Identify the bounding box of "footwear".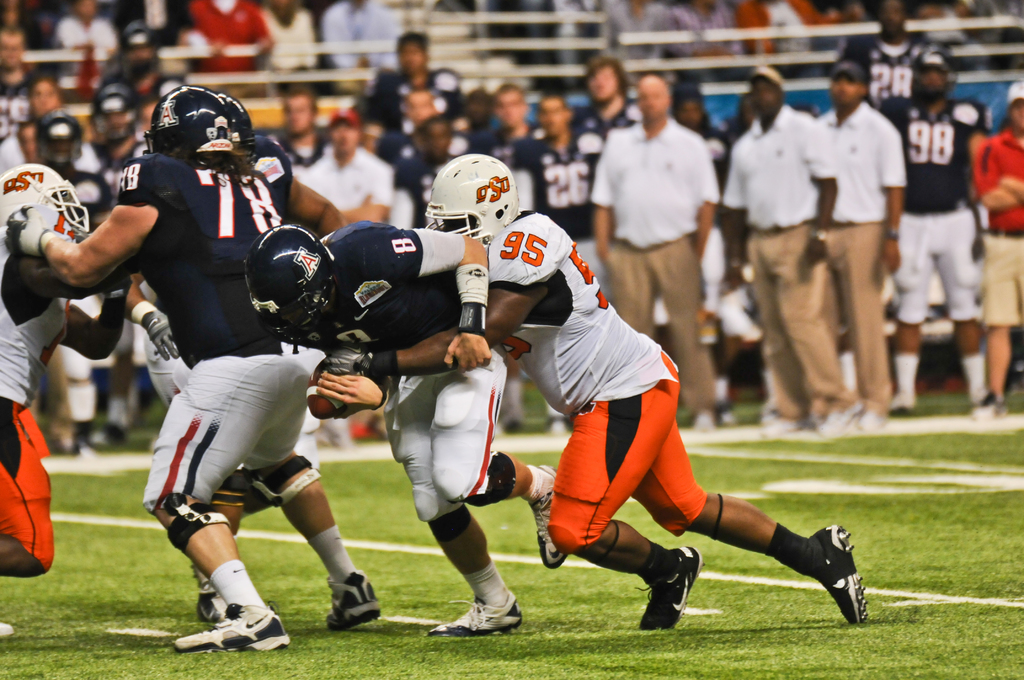
rect(975, 397, 1011, 423).
